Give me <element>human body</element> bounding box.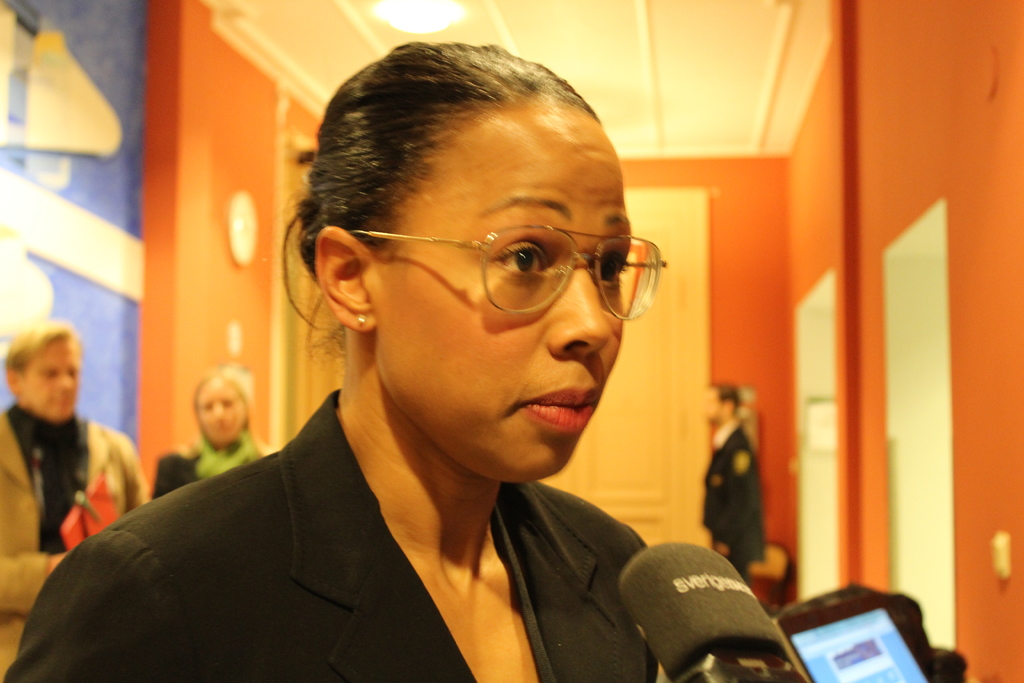
97,54,765,682.
